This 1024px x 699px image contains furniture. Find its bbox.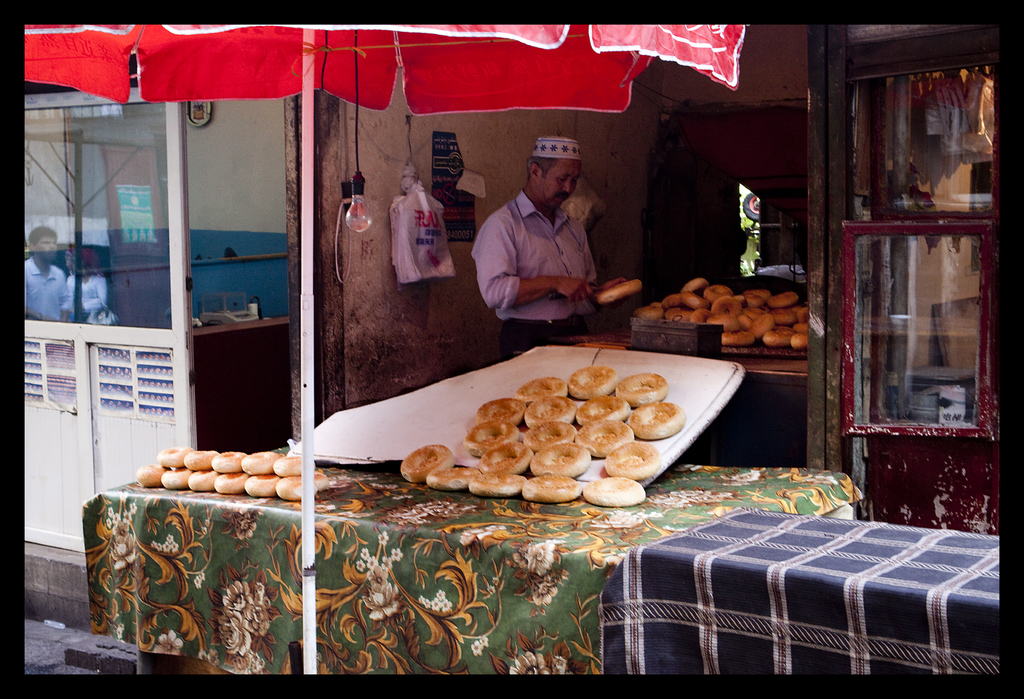
565:323:811:465.
